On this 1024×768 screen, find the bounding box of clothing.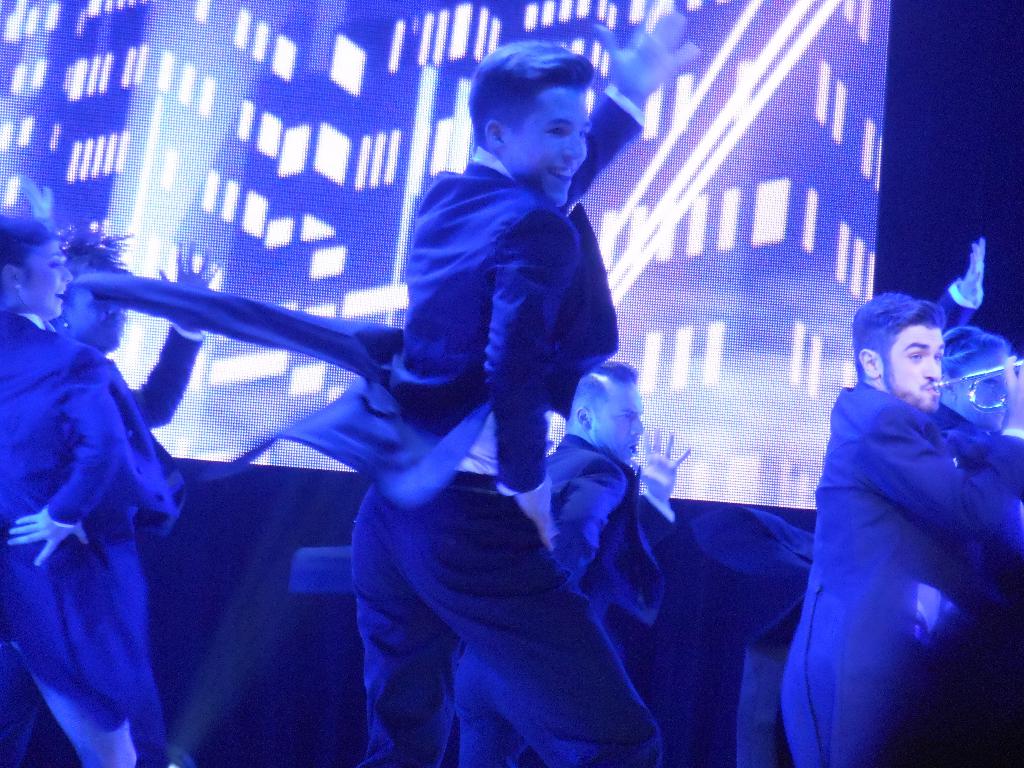
Bounding box: 0, 307, 172, 737.
